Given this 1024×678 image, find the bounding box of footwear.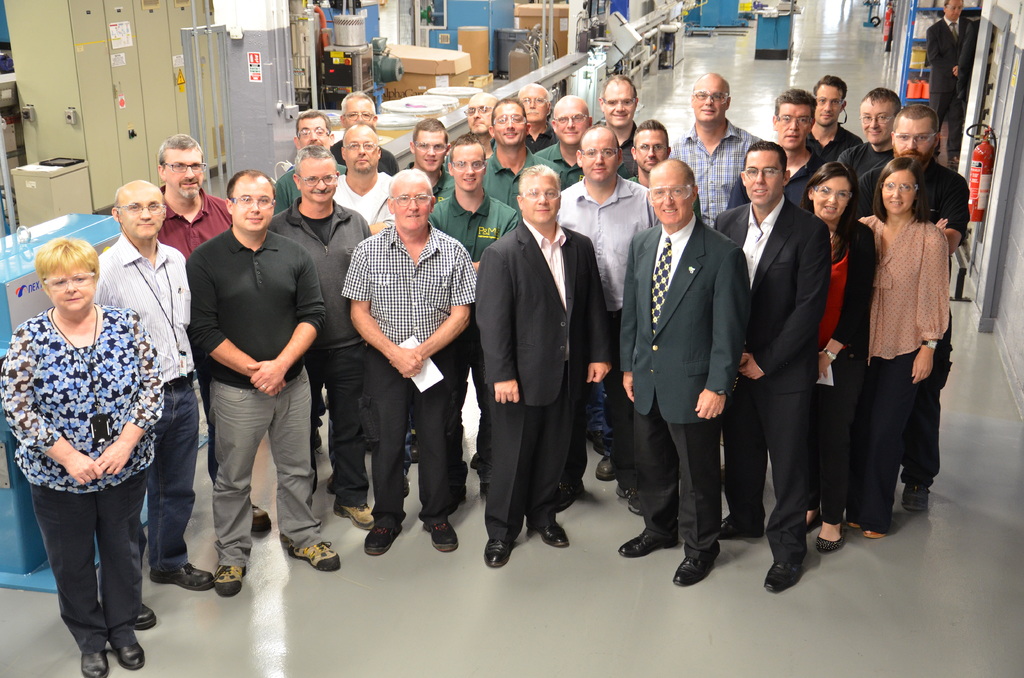
detection(403, 473, 411, 498).
